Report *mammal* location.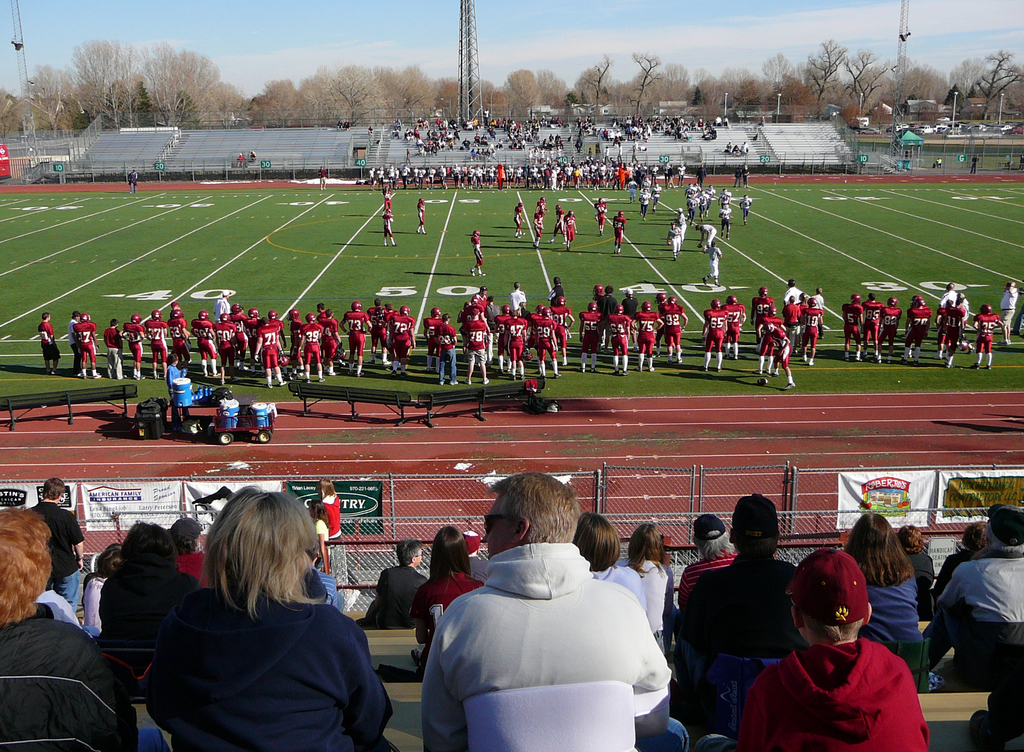
Report: {"x1": 719, "y1": 140, "x2": 732, "y2": 153}.
